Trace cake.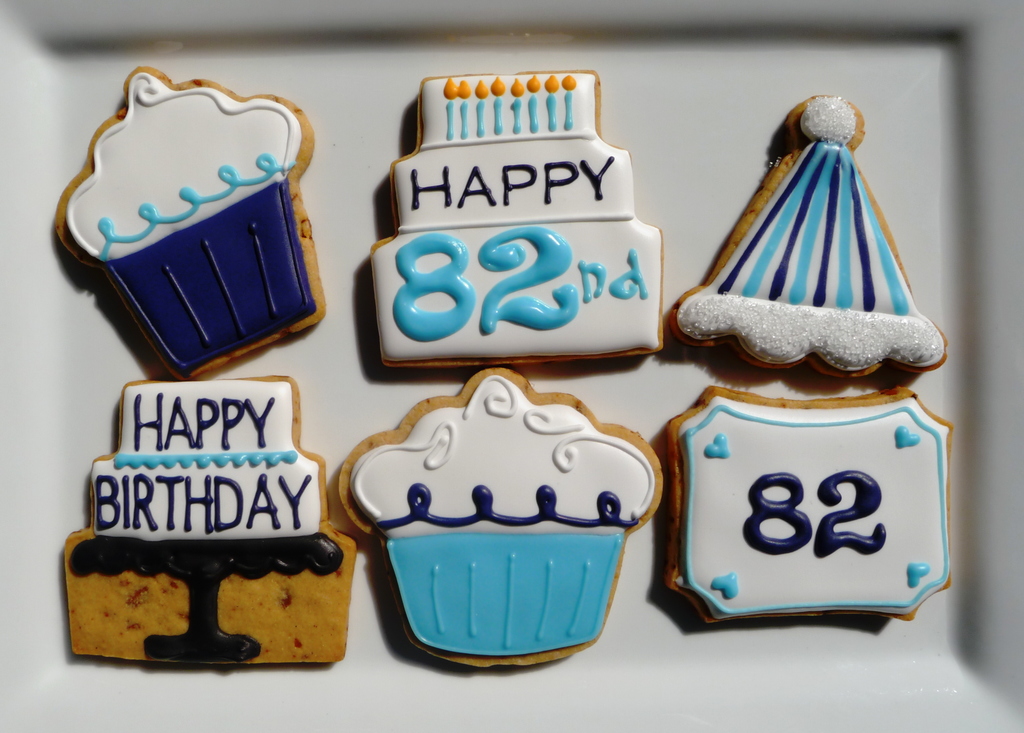
Traced to [374,70,662,364].
